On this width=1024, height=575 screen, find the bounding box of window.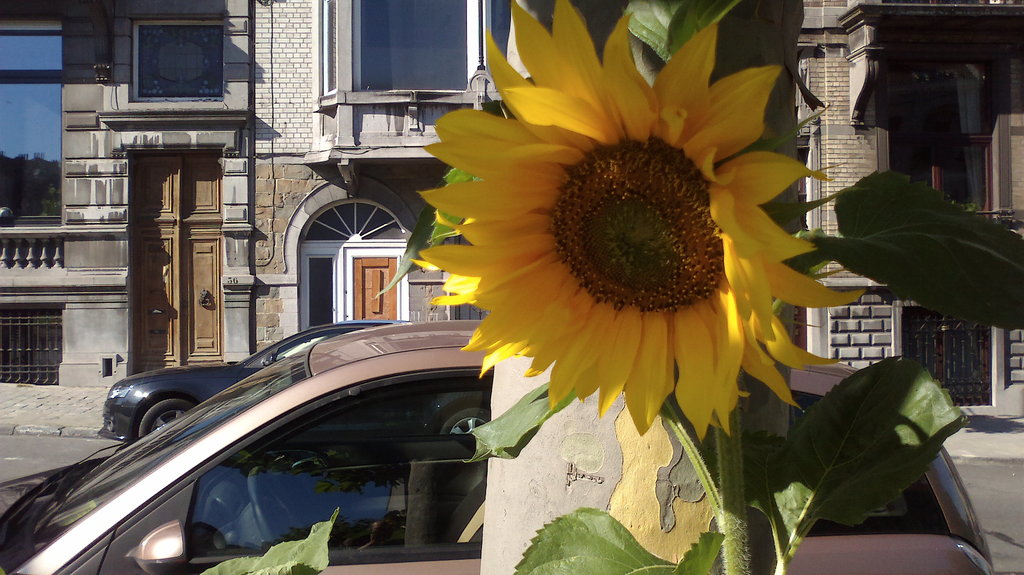
Bounding box: 299,252,334,334.
